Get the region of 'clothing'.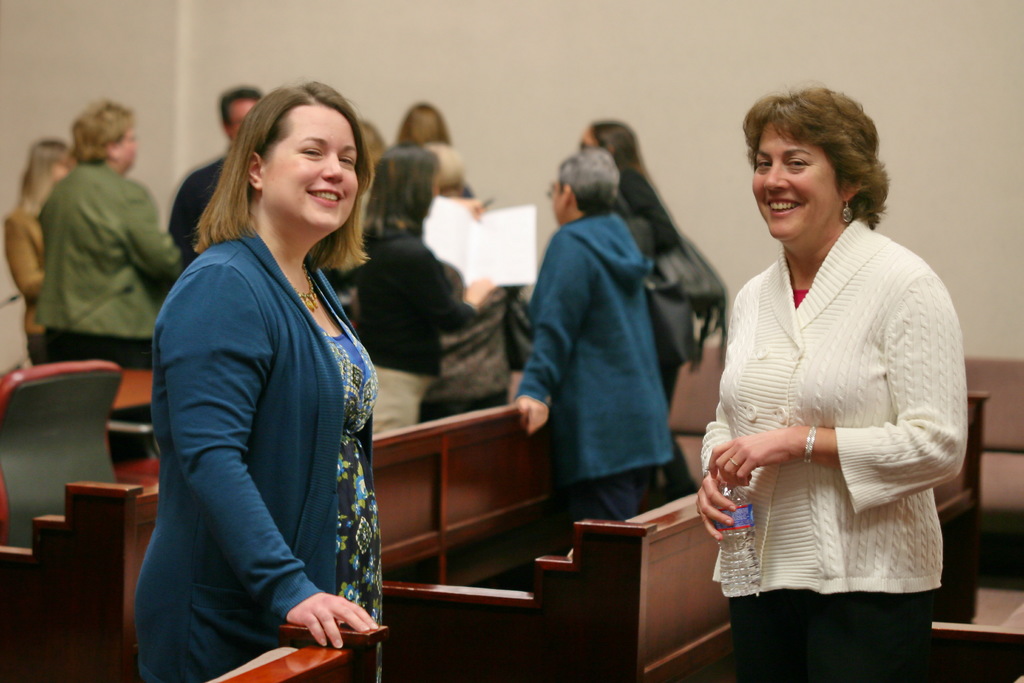
169,151,228,273.
